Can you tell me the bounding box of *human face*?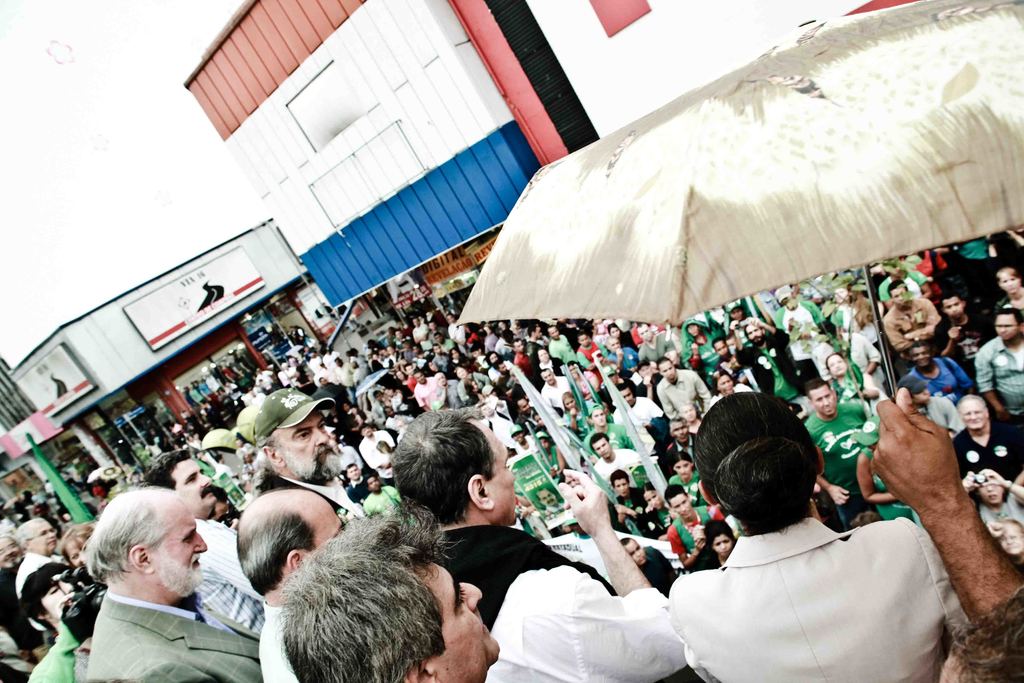
x1=888, y1=286, x2=910, y2=308.
